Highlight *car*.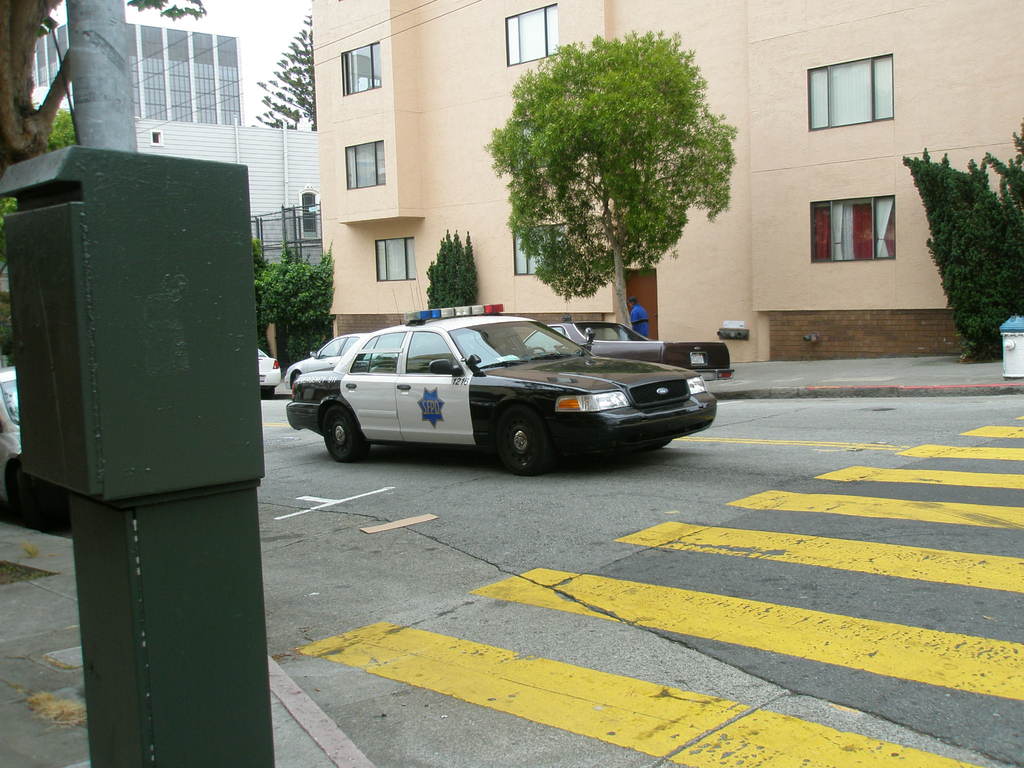
Highlighted region: crop(516, 317, 738, 381).
